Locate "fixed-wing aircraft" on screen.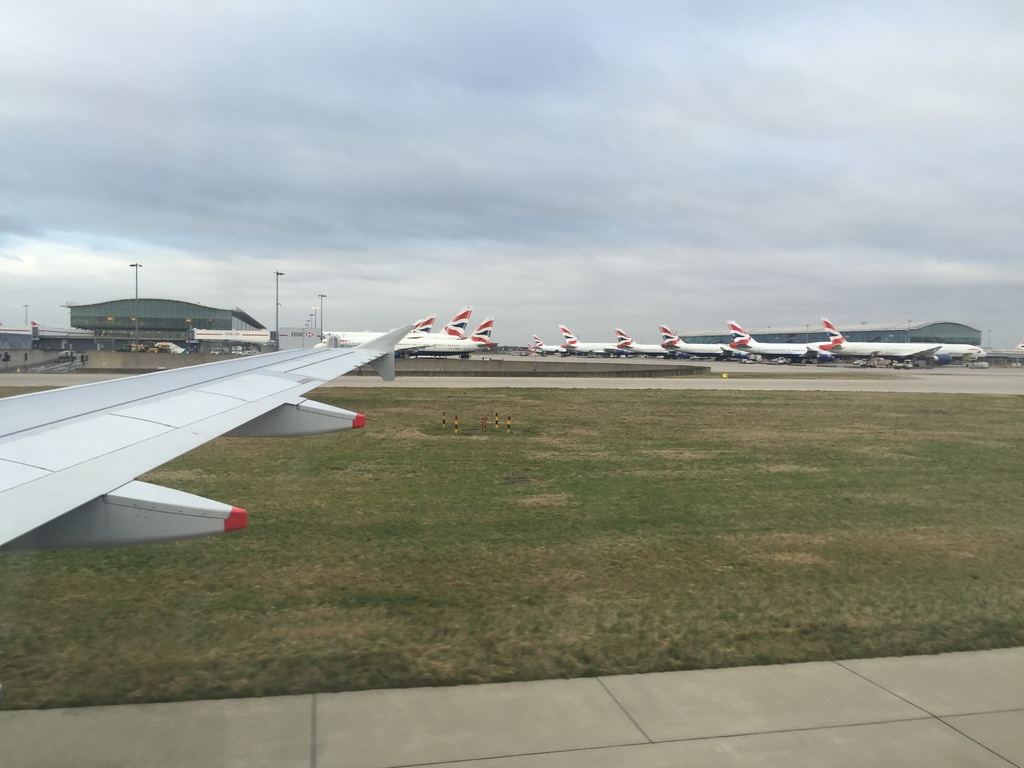
On screen at detection(732, 321, 829, 360).
